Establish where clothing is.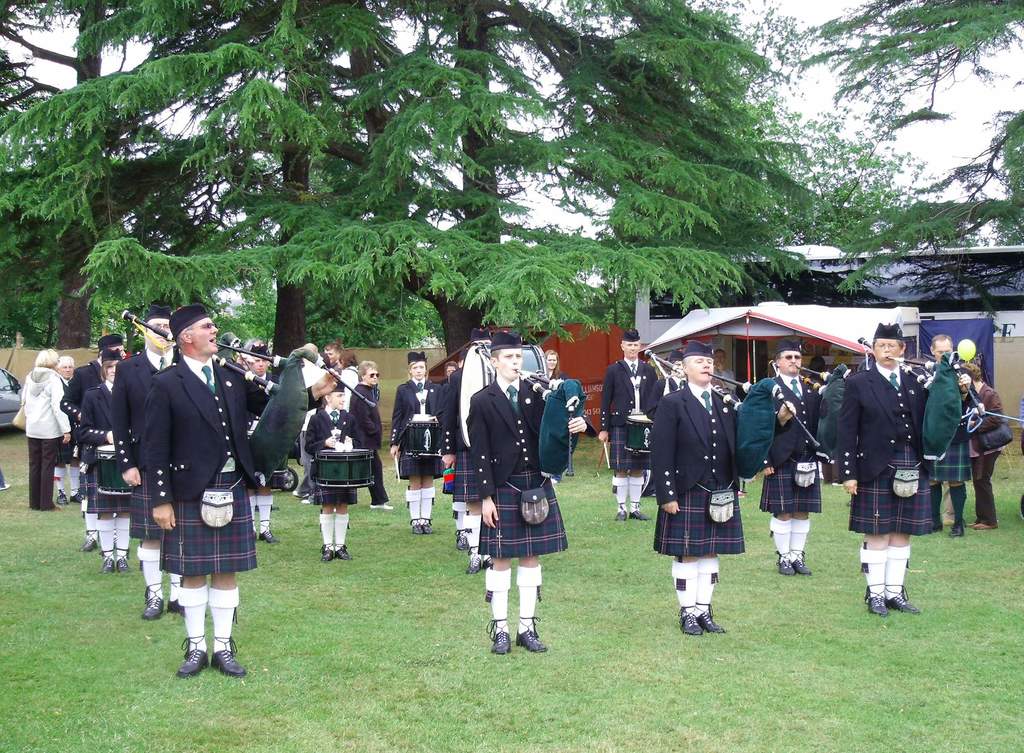
Established at l=64, t=355, r=111, b=473.
